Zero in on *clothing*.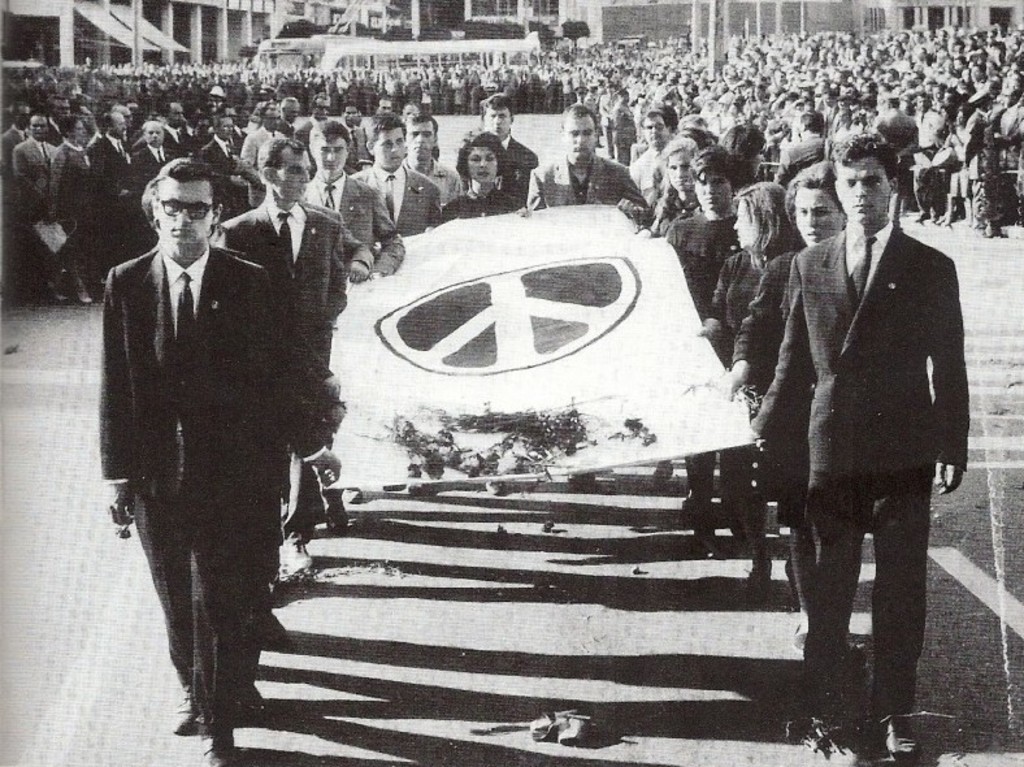
Zeroed in: [296, 195, 374, 273].
